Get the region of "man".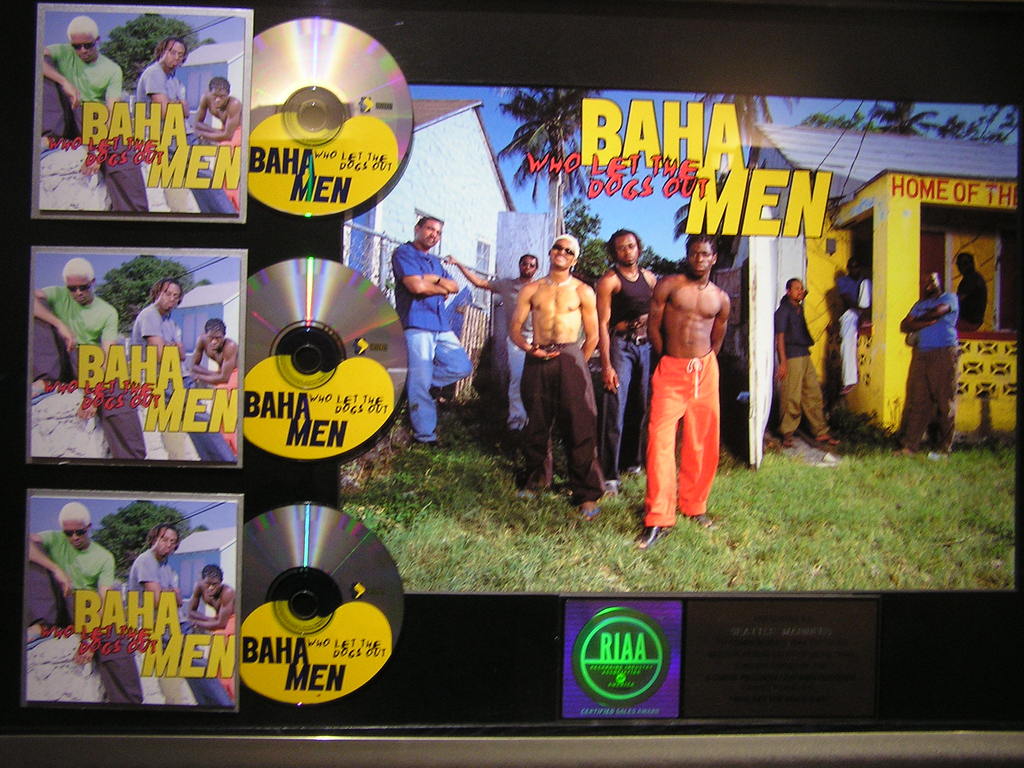
bbox=(833, 250, 872, 394).
